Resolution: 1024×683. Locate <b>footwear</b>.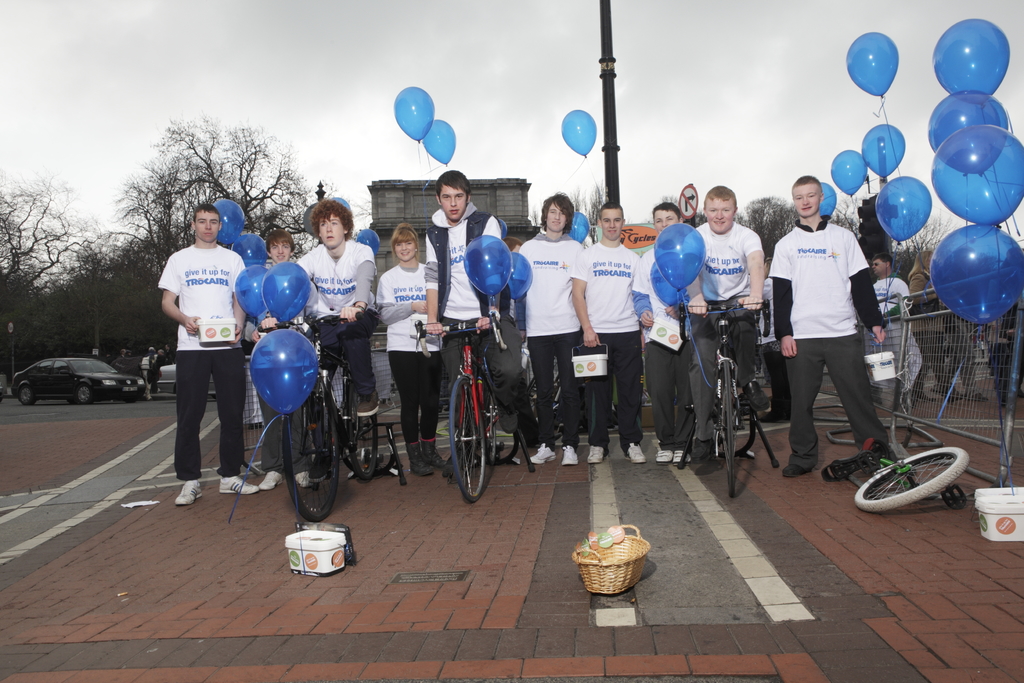
(257,467,283,493).
